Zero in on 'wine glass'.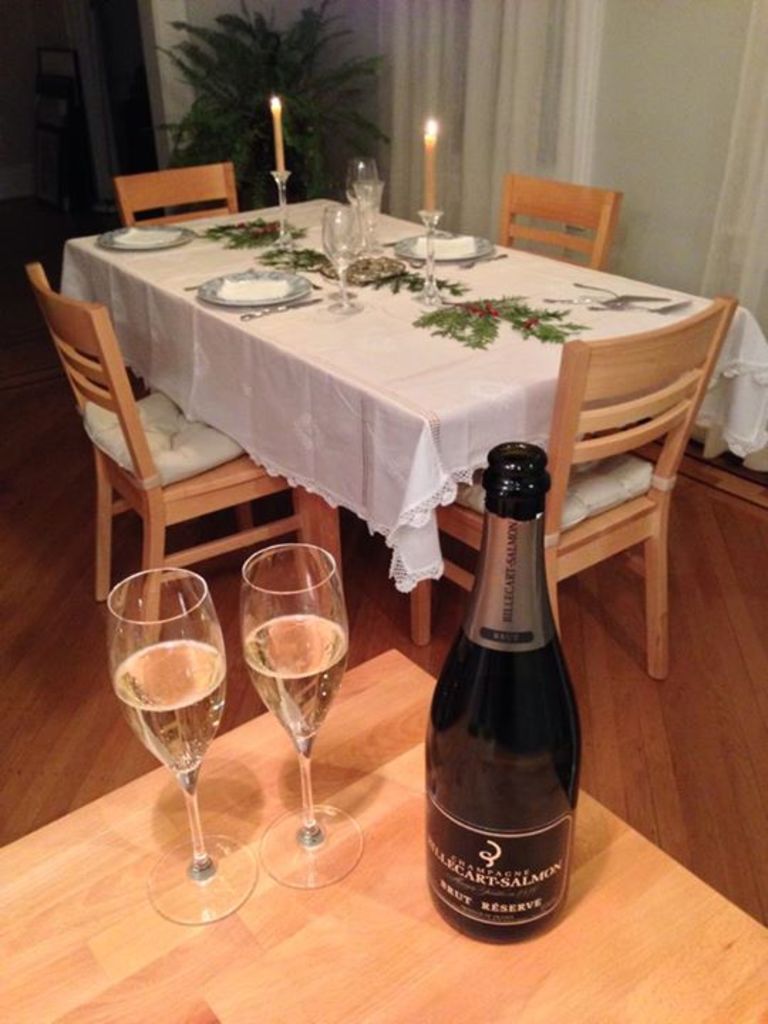
Zeroed in: x1=236, y1=539, x2=368, y2=892.
